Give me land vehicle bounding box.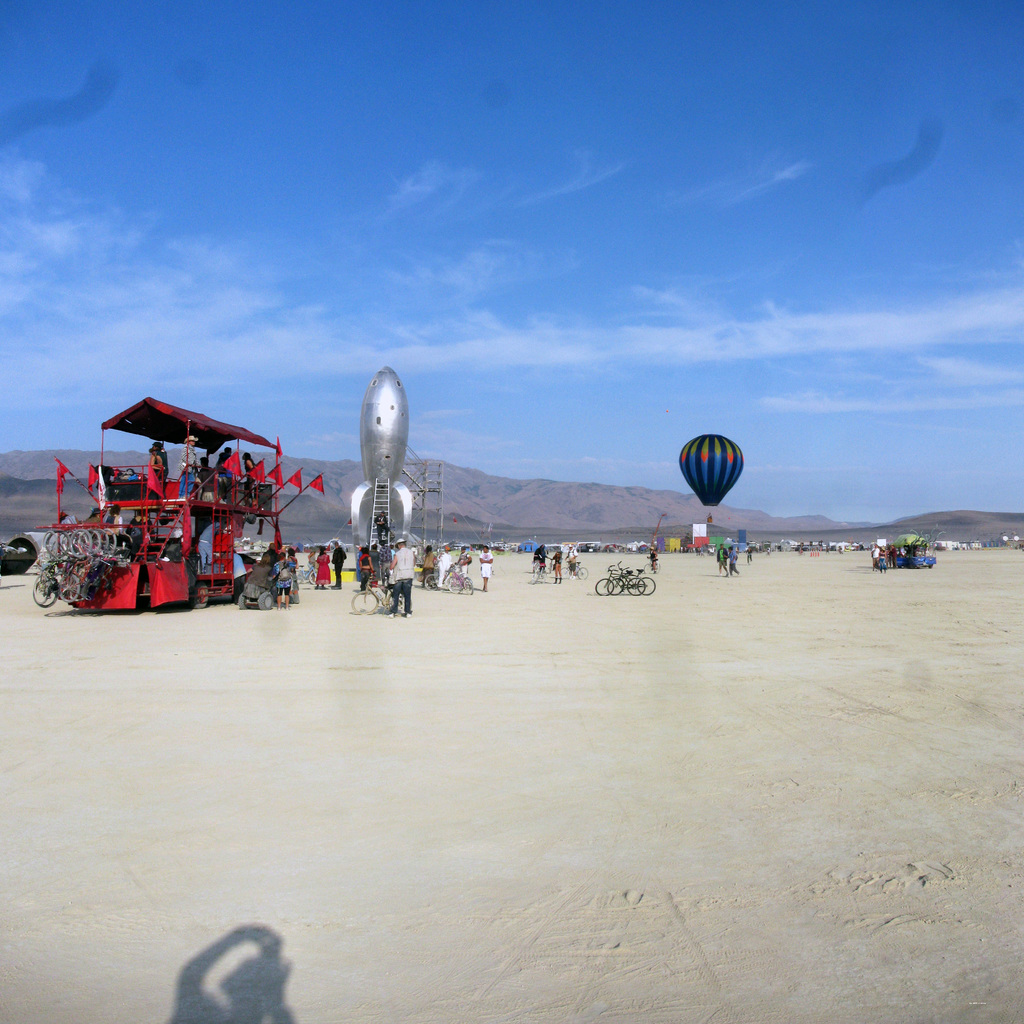
BBox(449, 572, 474, 600).
